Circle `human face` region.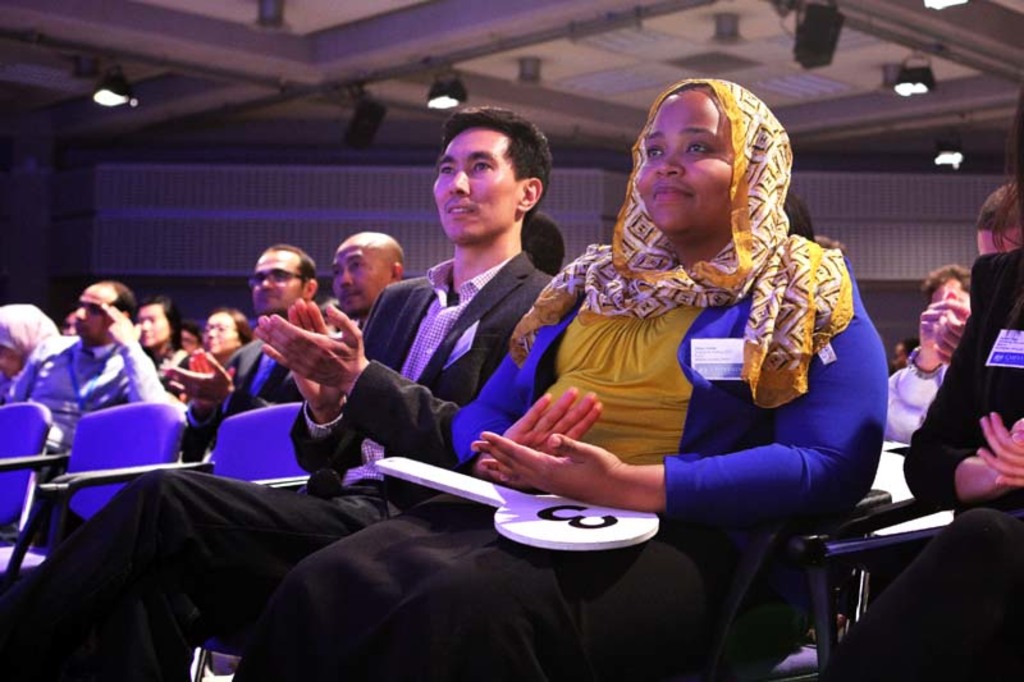
Region: BBox(196, 310, 239, 357).
